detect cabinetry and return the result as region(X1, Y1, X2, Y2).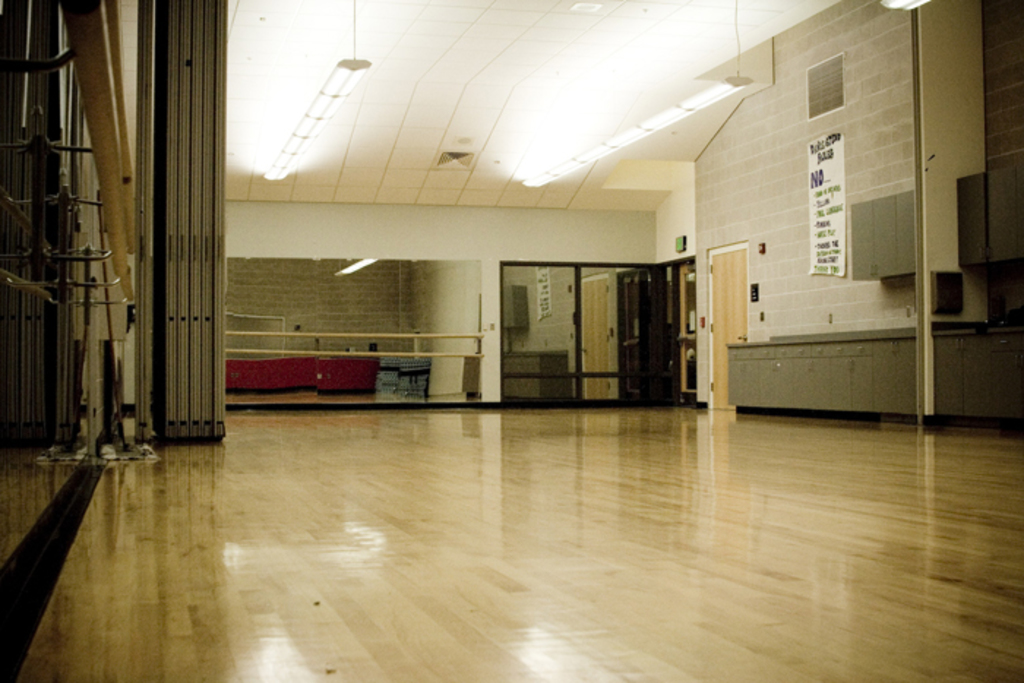
region(502, 347, 571, 399).
